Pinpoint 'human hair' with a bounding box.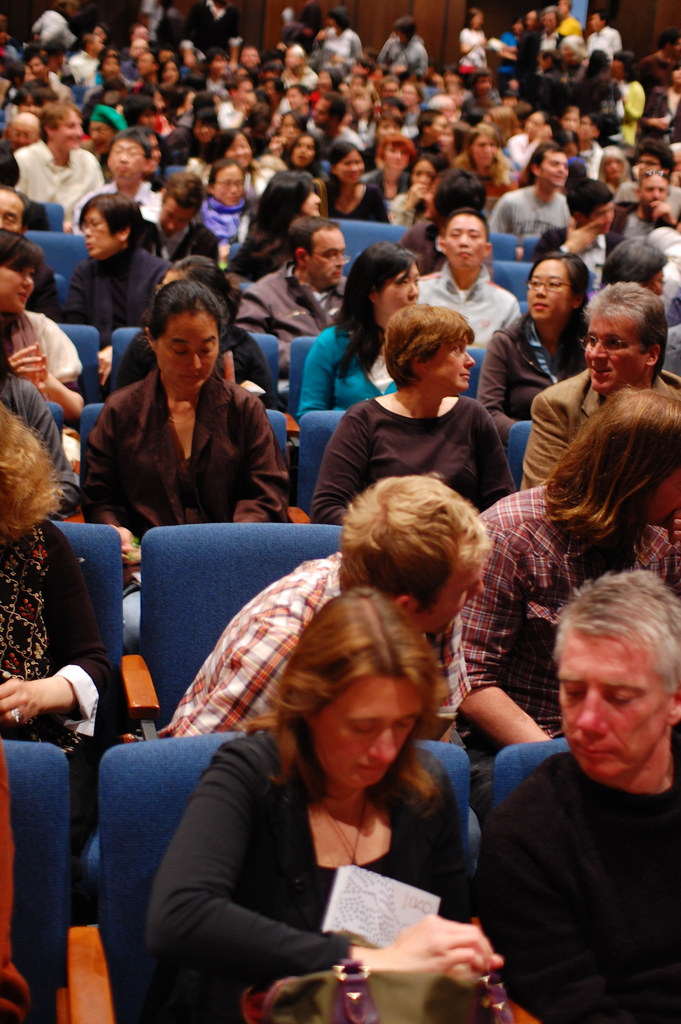
0,227,44,381.
